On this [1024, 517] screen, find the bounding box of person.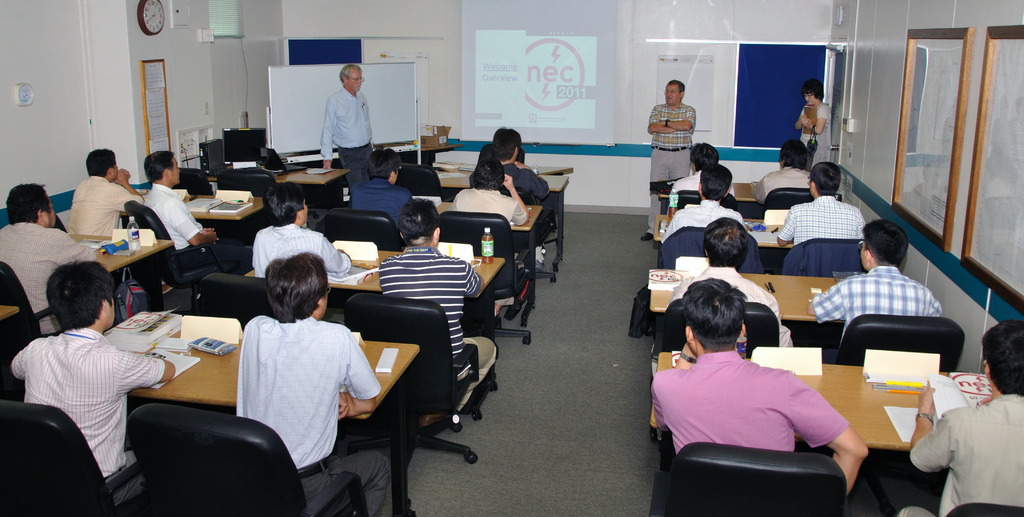
Bounding box: <region>250, 179, 349, 277</region>.
